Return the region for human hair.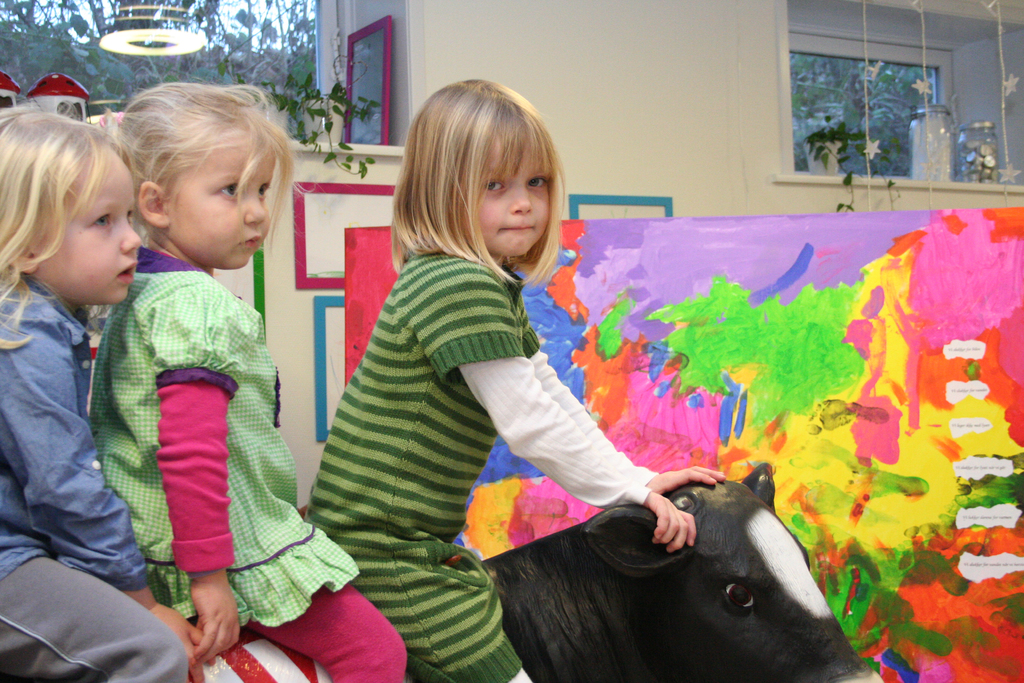
387/77/564/286.
